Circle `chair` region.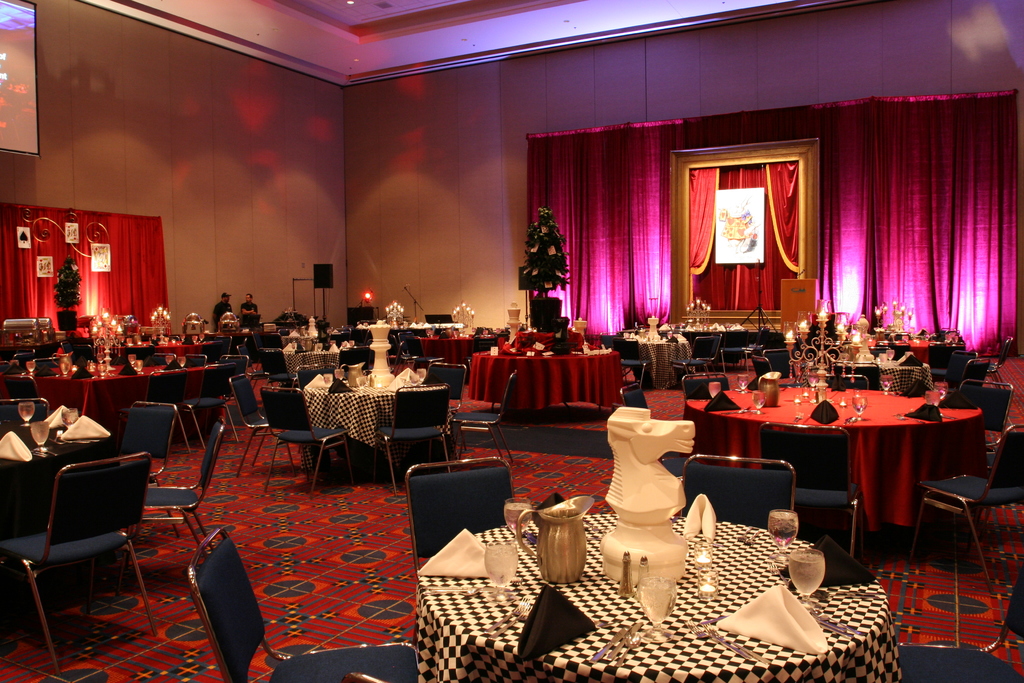
Region: bbox(404, 456, 515, 573).
